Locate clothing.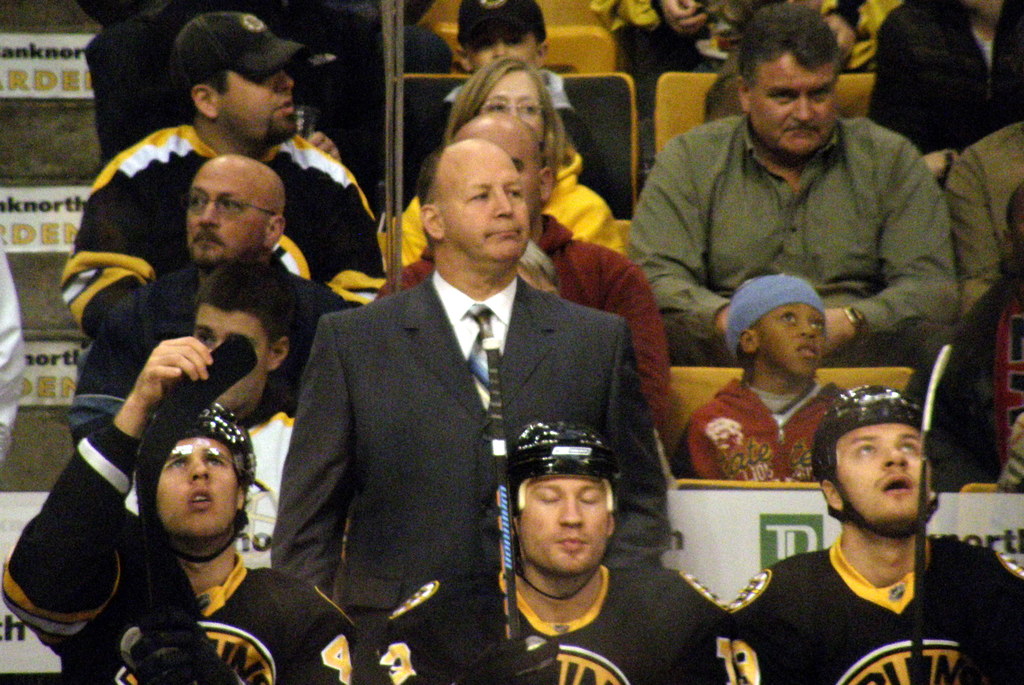
Bounding box: <region>668, 366, 863, 488</region>.
